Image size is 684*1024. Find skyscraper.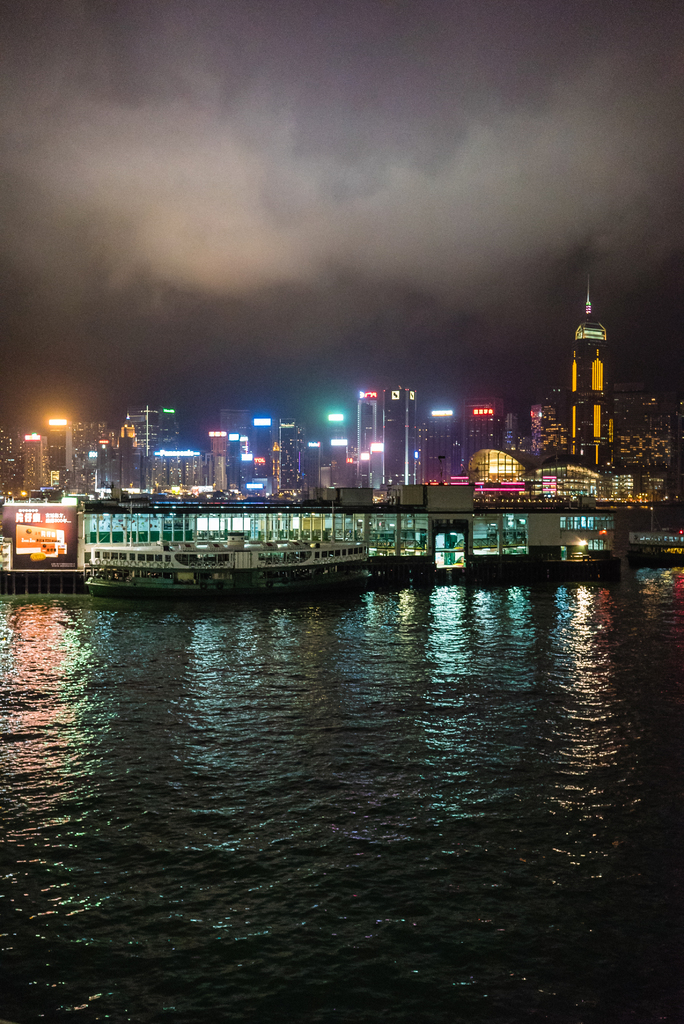
<bbox>248, 416, 273, 477</bbox>.
